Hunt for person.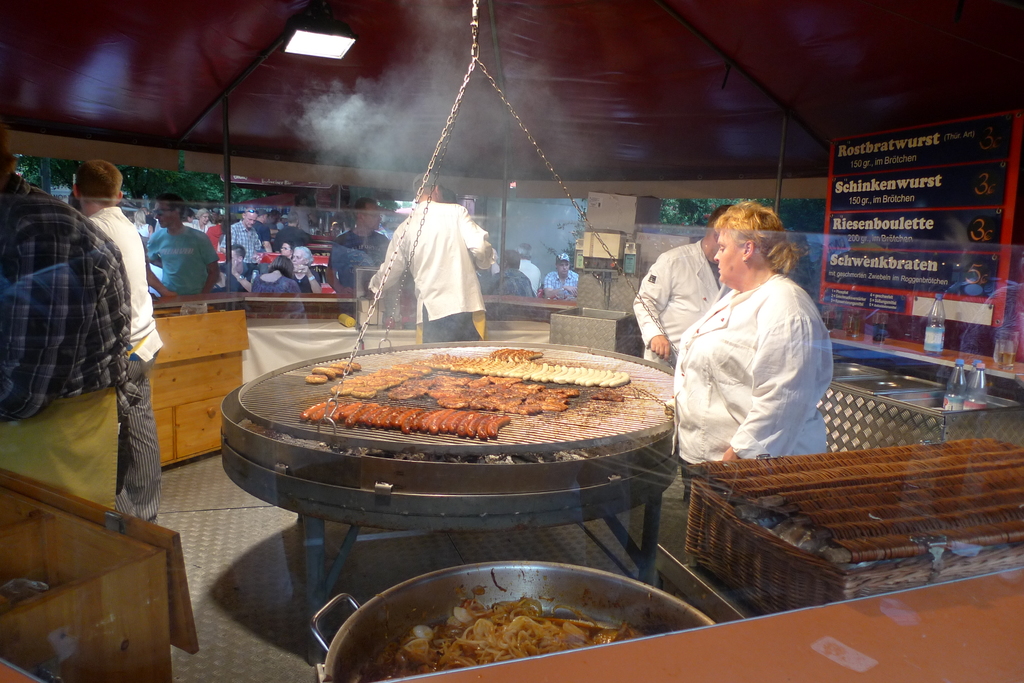
Hunted down at detection(192, 209, 213, 234).
